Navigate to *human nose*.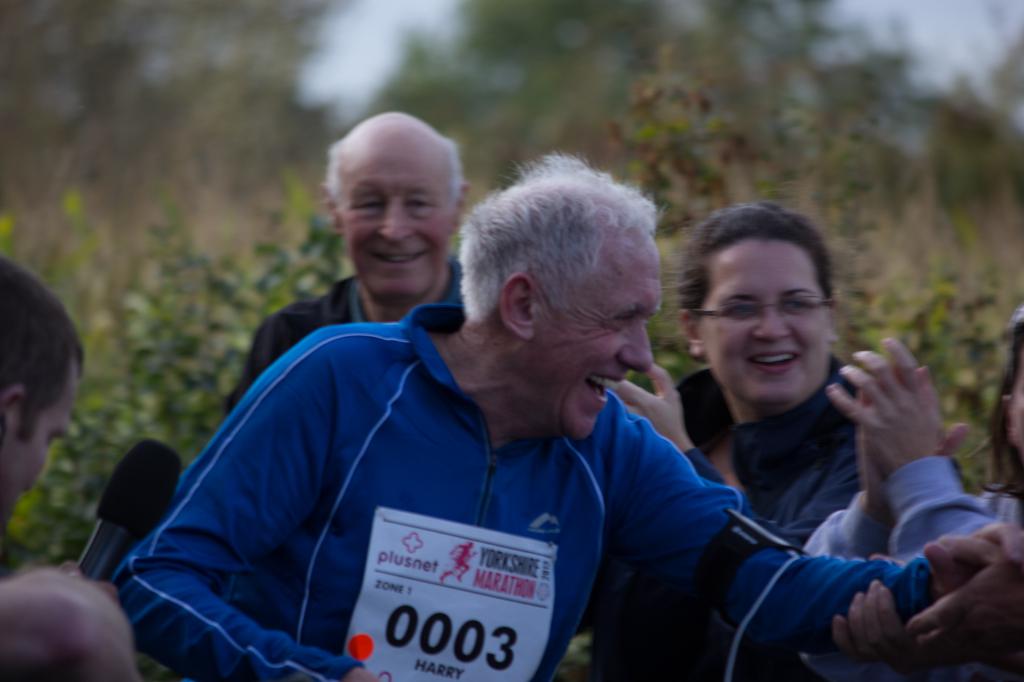
Navigation target: pyautogui.locateOnScreen(750, 309, 791, 342).
